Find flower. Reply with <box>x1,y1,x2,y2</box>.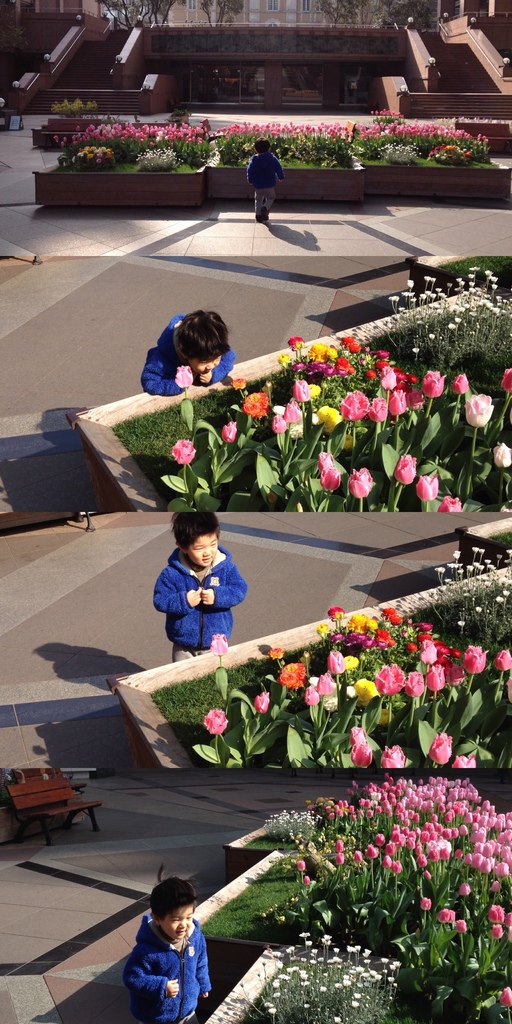
<box>425,730,456,760</box>.
